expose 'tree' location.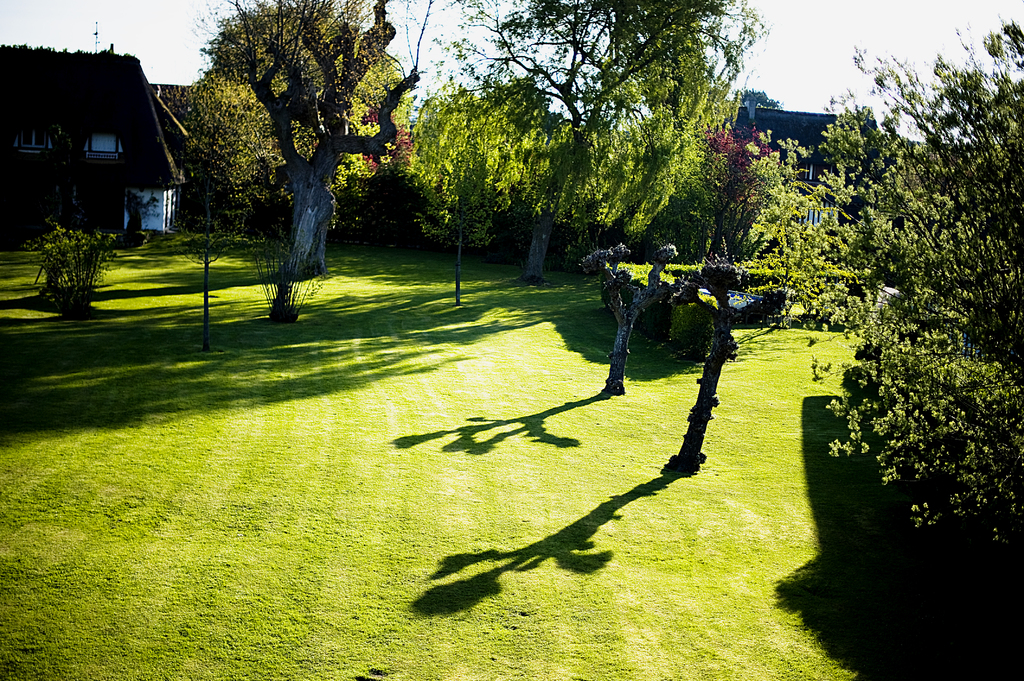
Exposed at Rect(440, 0, 771, 289).
